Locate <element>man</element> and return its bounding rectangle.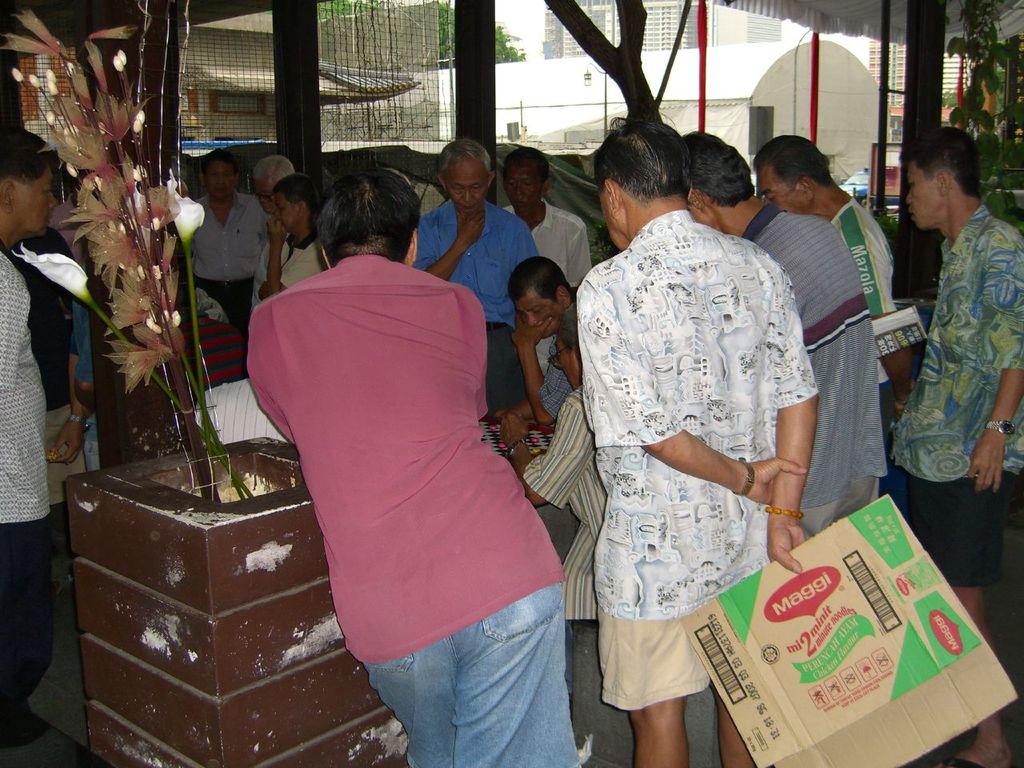
751, 135, 905, 421.
